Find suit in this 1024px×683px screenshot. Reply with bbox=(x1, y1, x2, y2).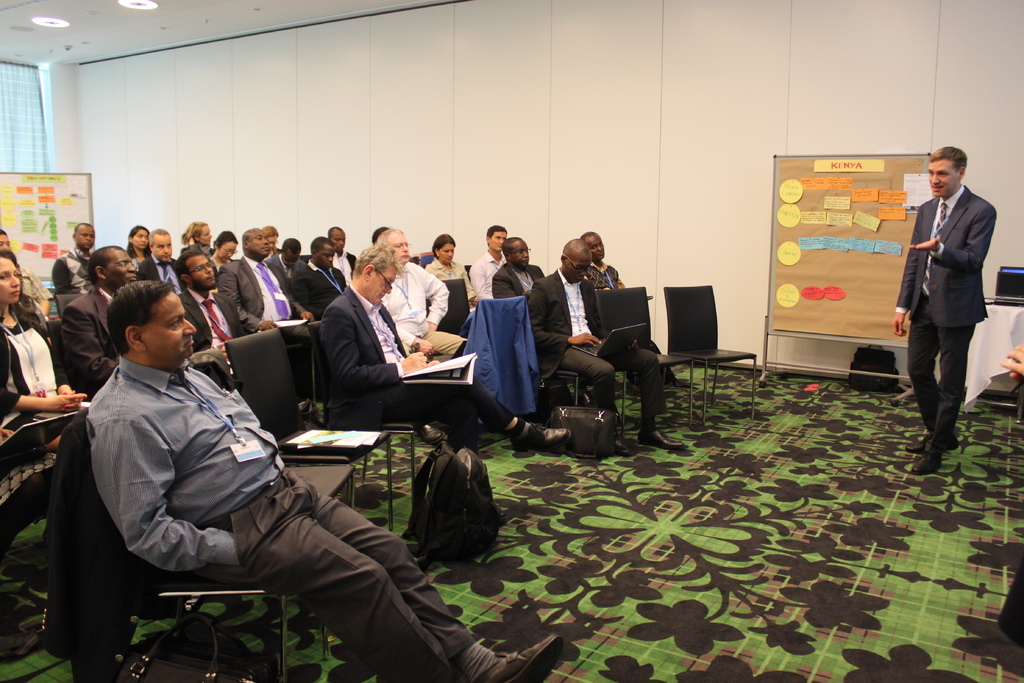
bbox=(266, 254, 310, 284).
